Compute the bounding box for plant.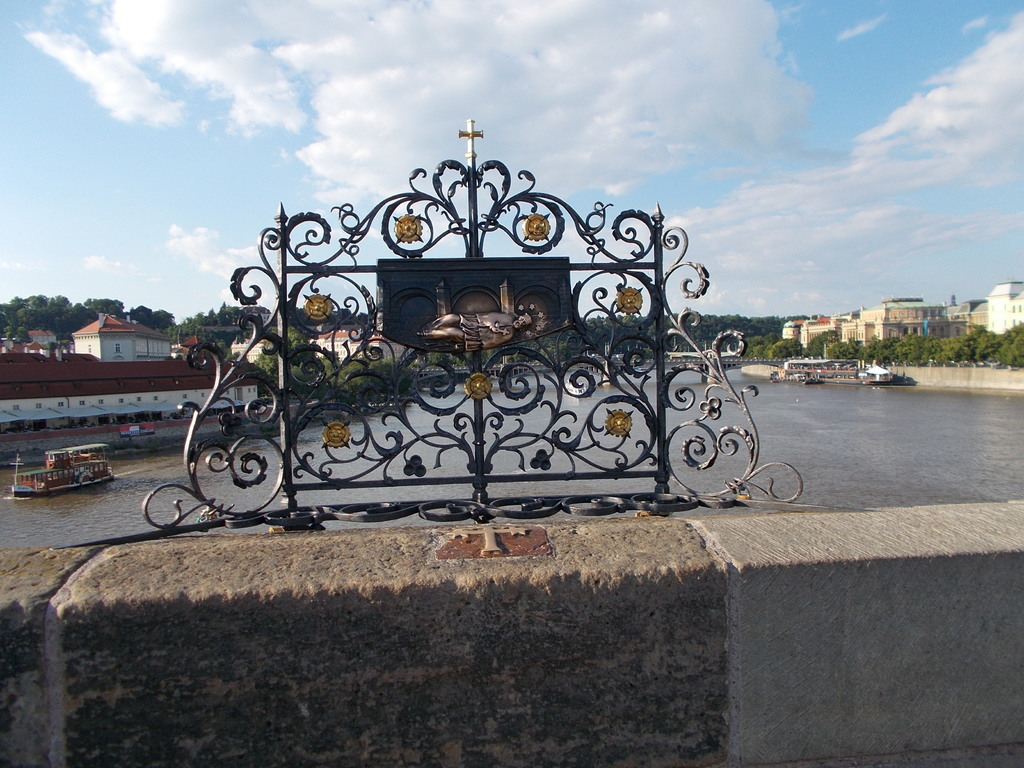
{"x1": 0, "y1": 417, "x2": 247, "y2": 468}.
